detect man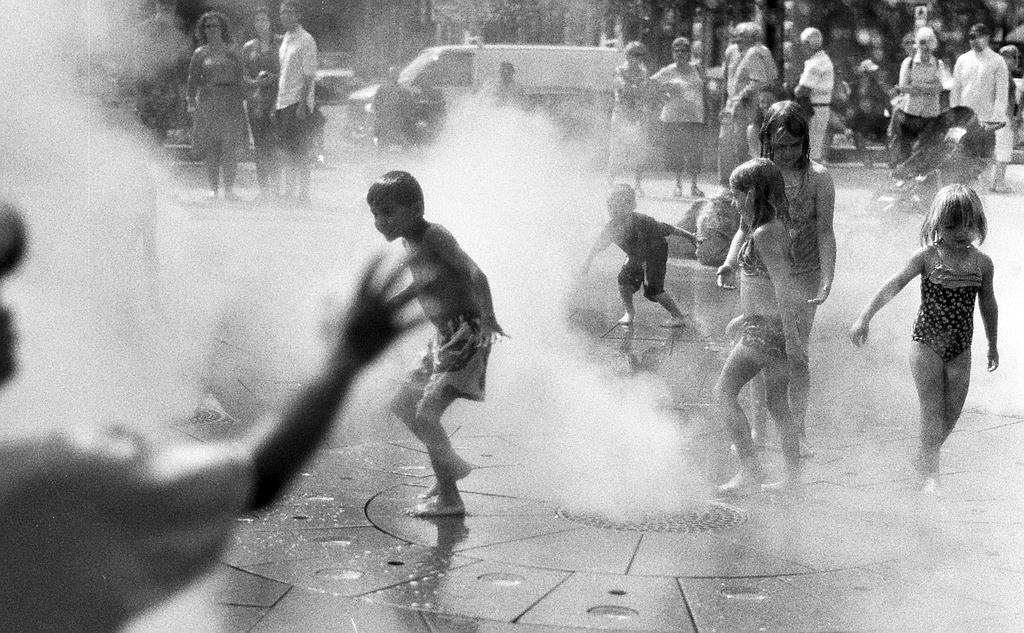
x1=269, y1=0, x2=316, y2=207
